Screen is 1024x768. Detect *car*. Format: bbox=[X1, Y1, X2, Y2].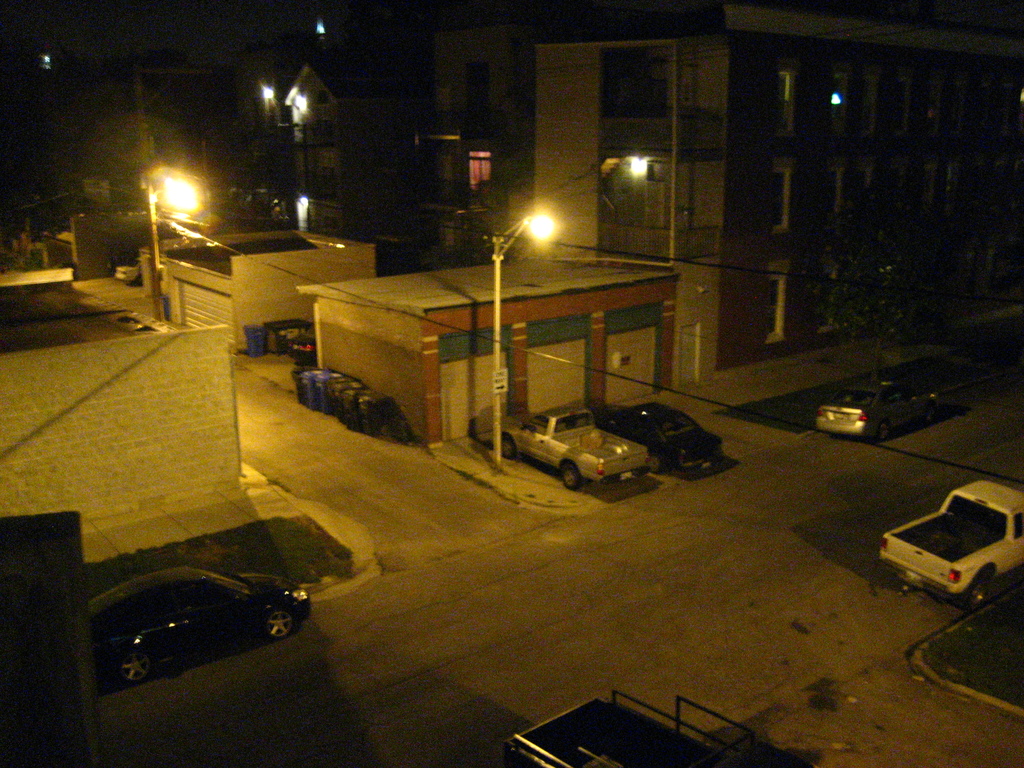
bbox=[818, 378, 936, 437].
